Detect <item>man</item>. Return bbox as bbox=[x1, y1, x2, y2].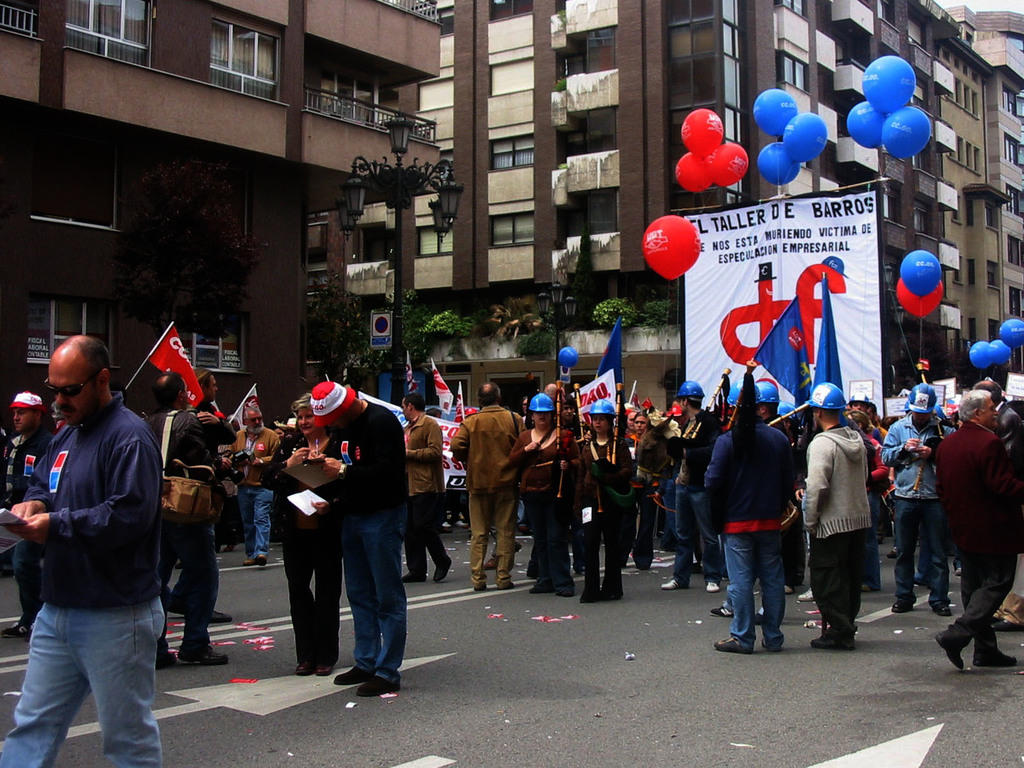
bbox=[169, 365, 239, 618].
